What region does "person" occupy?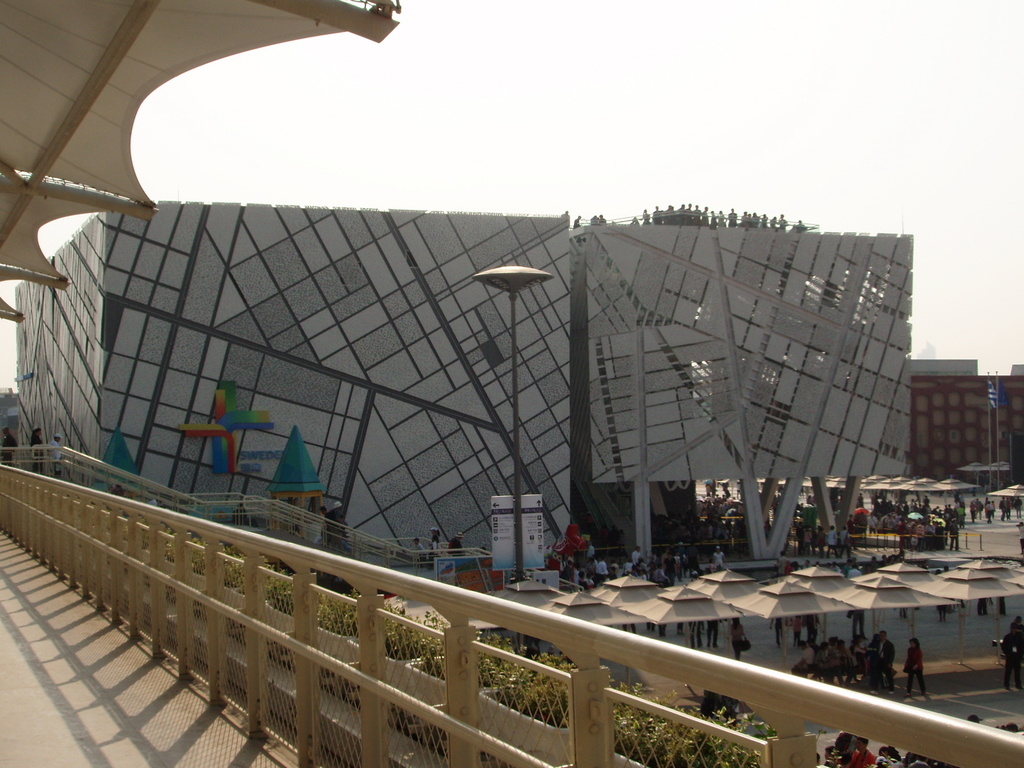
<box>575,544,726,590</box>.
